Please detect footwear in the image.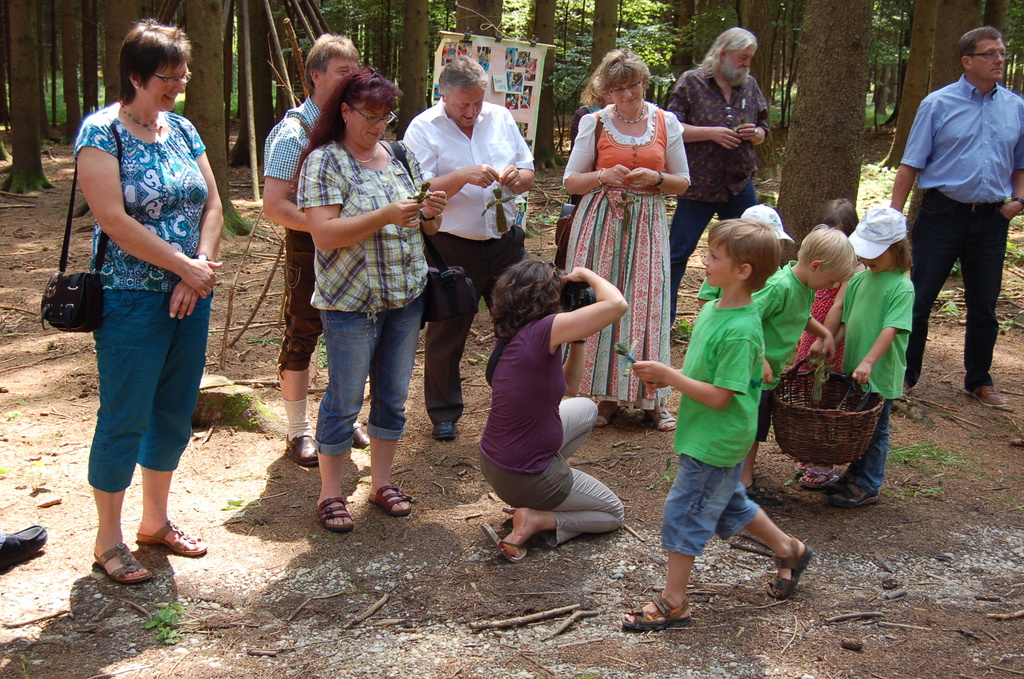
(476, 521, 531, 564).
